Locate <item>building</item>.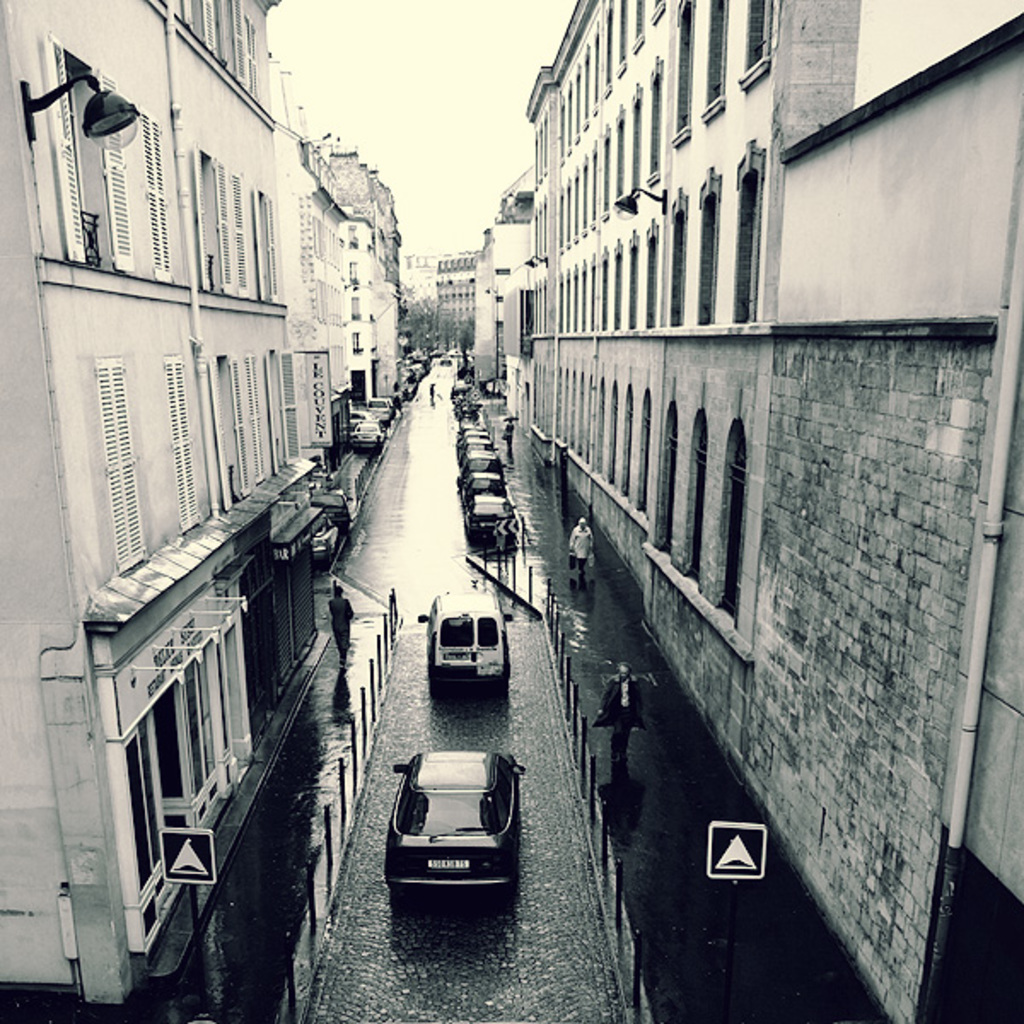
Bounding box: Rect(430, 253, 480, 362).
